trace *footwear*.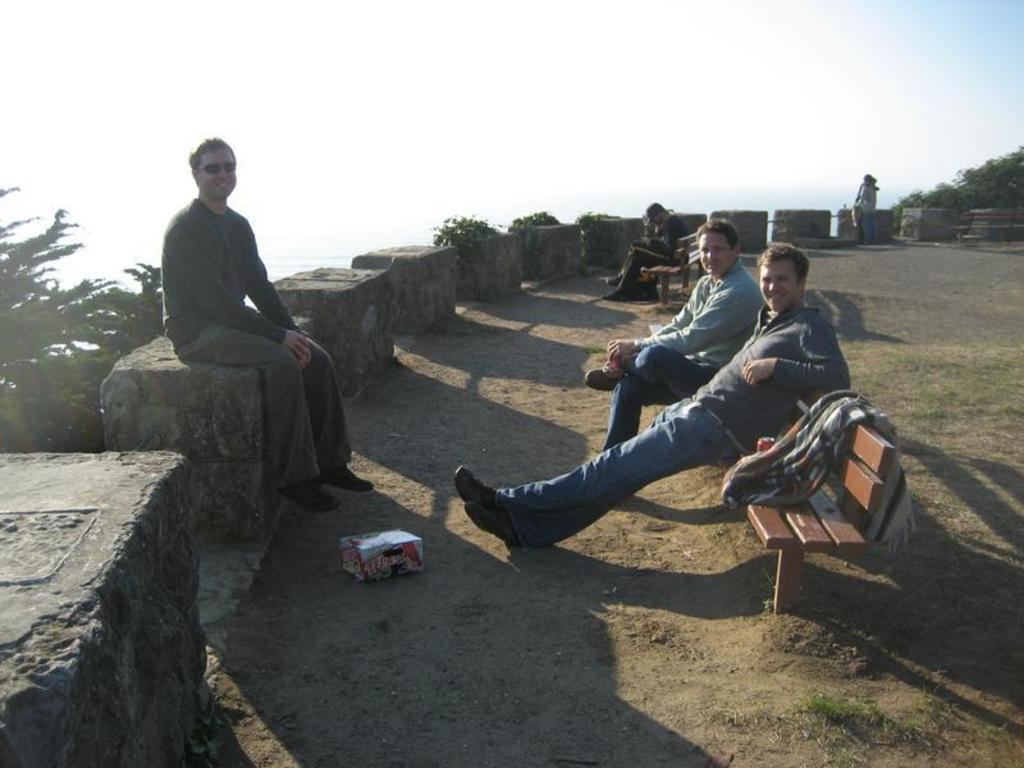
Traced to {"x1": 608, "y1": 269, "x2": 621, "y2": 280}.
